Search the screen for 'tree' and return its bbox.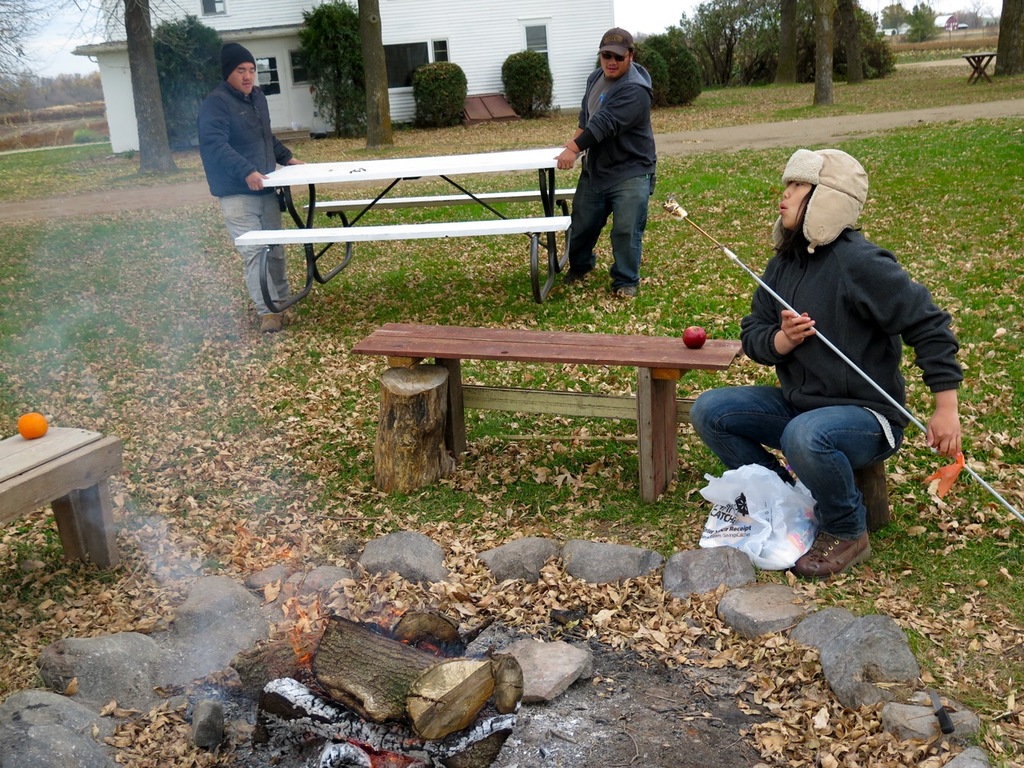
Found: 675:0:762:87.
